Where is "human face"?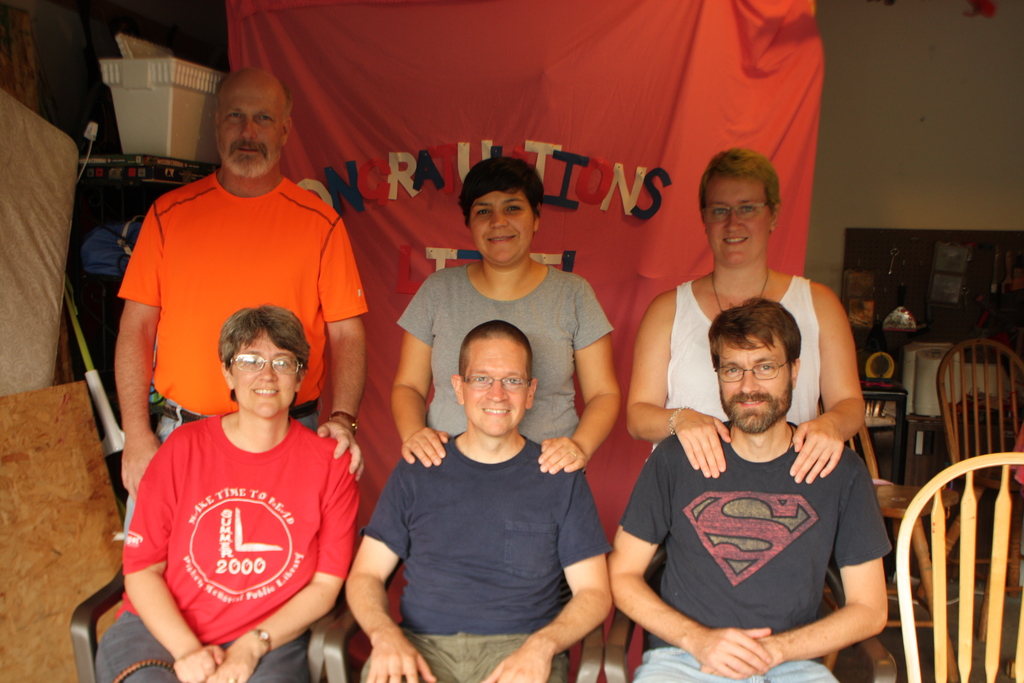
left=232, top=327, right=297, bottom=420.
